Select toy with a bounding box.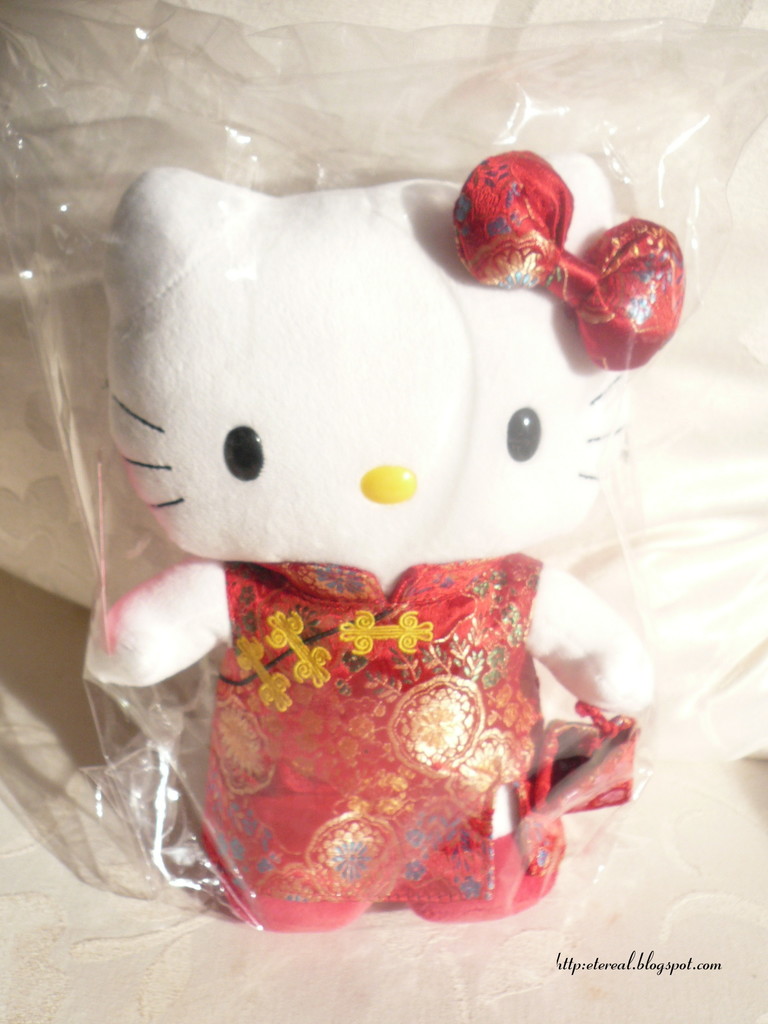
crop(15, 83, 753, 944).
